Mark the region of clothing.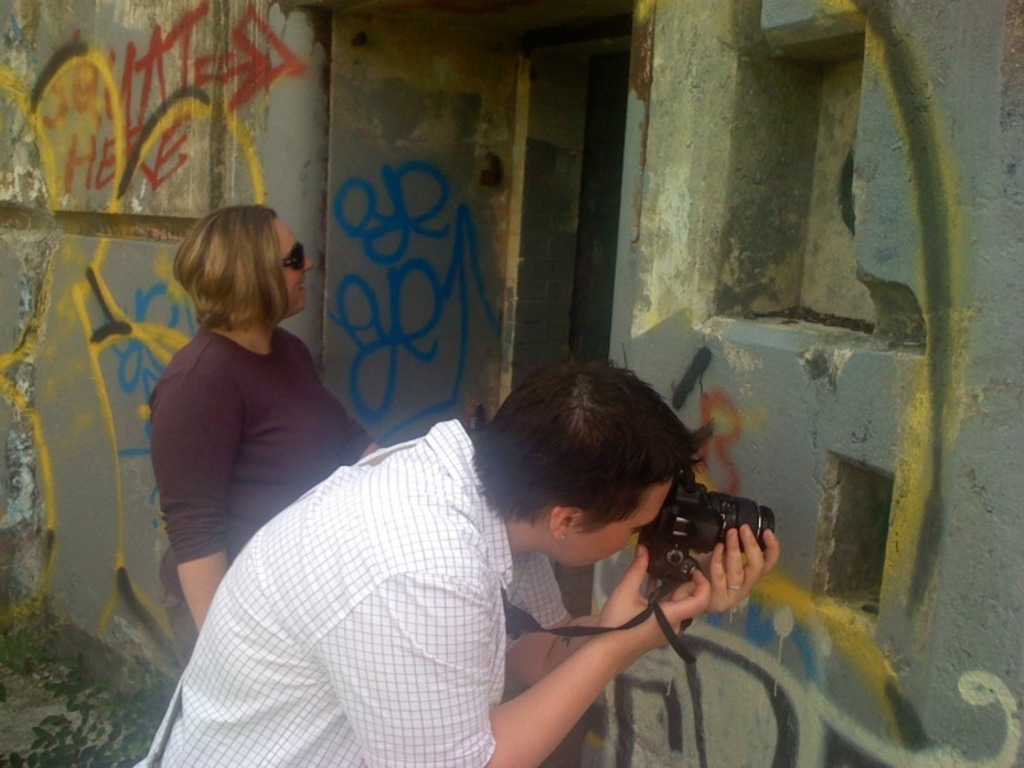
Region: (155,325,372,604).
